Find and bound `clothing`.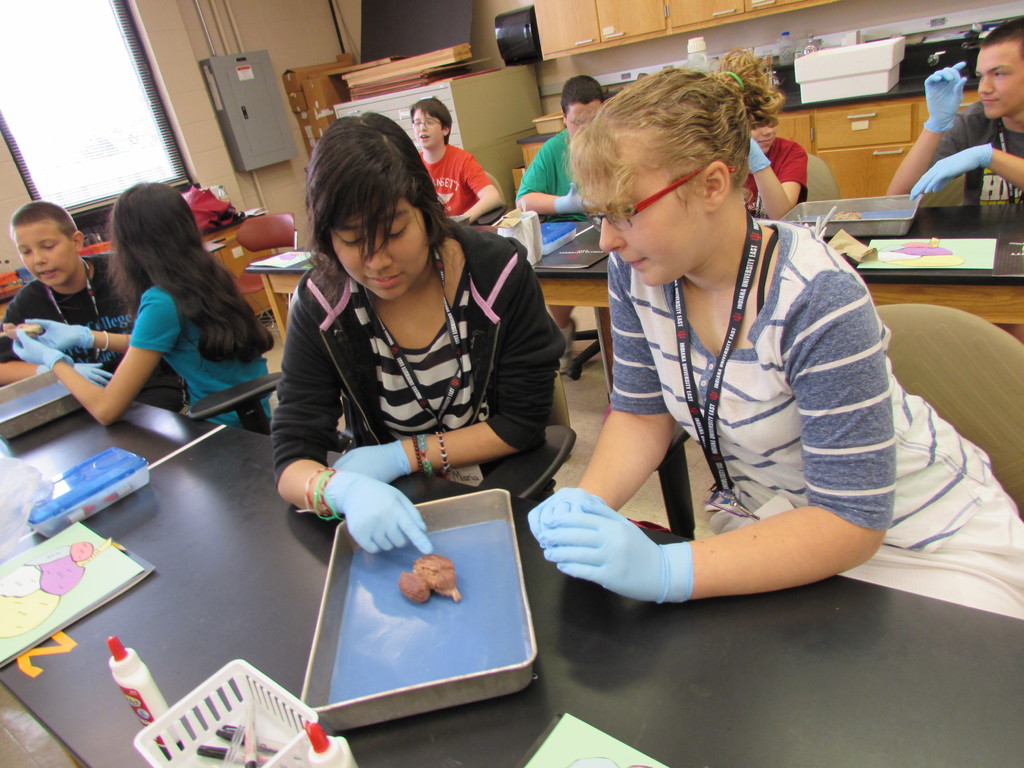
Bound: <box>608,222,1023,627</box>.
